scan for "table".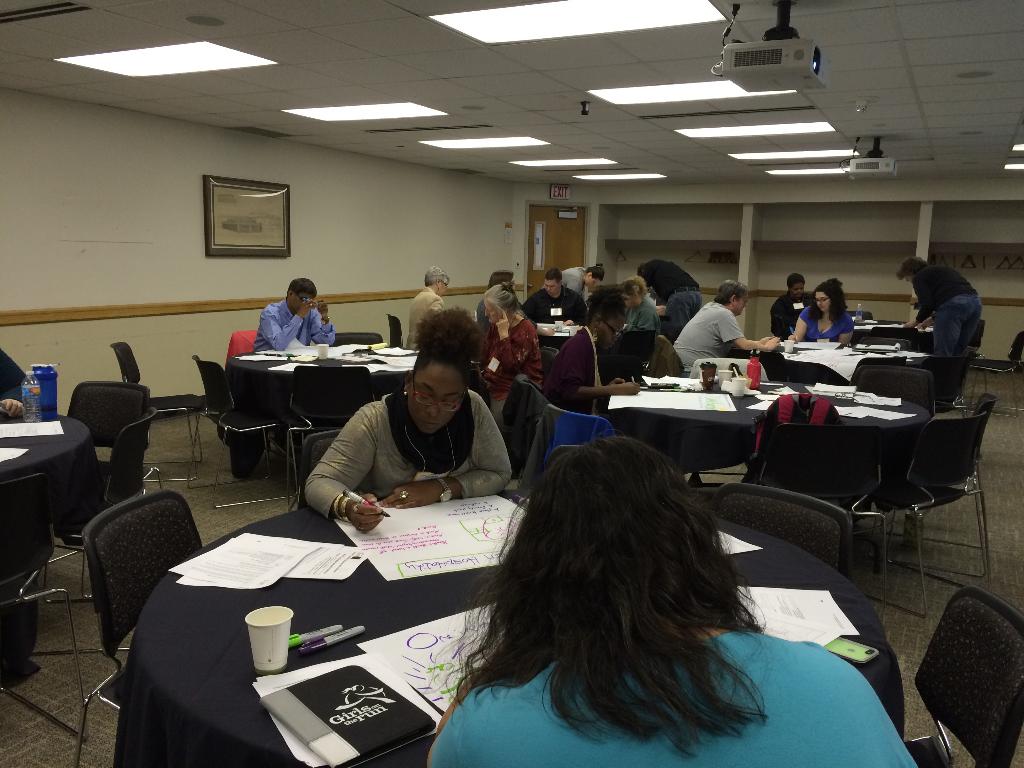
Scan result: x1=89, y1=482, x2=590, y2=767.
